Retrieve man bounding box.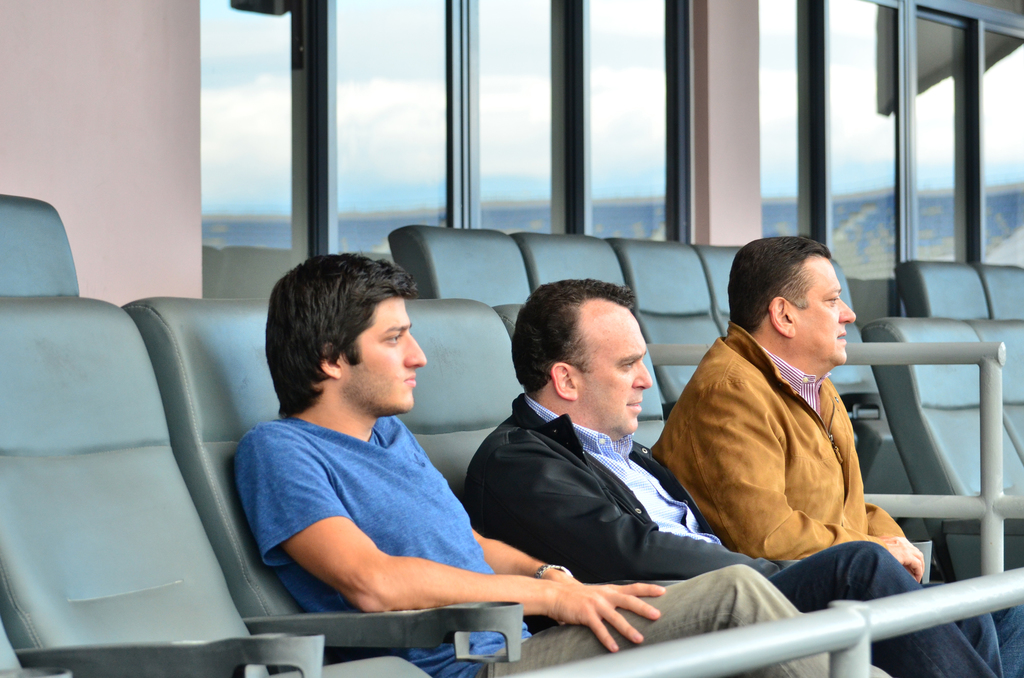
Bounding box: x1=646, y1=236, x2=1023, y2=677.
